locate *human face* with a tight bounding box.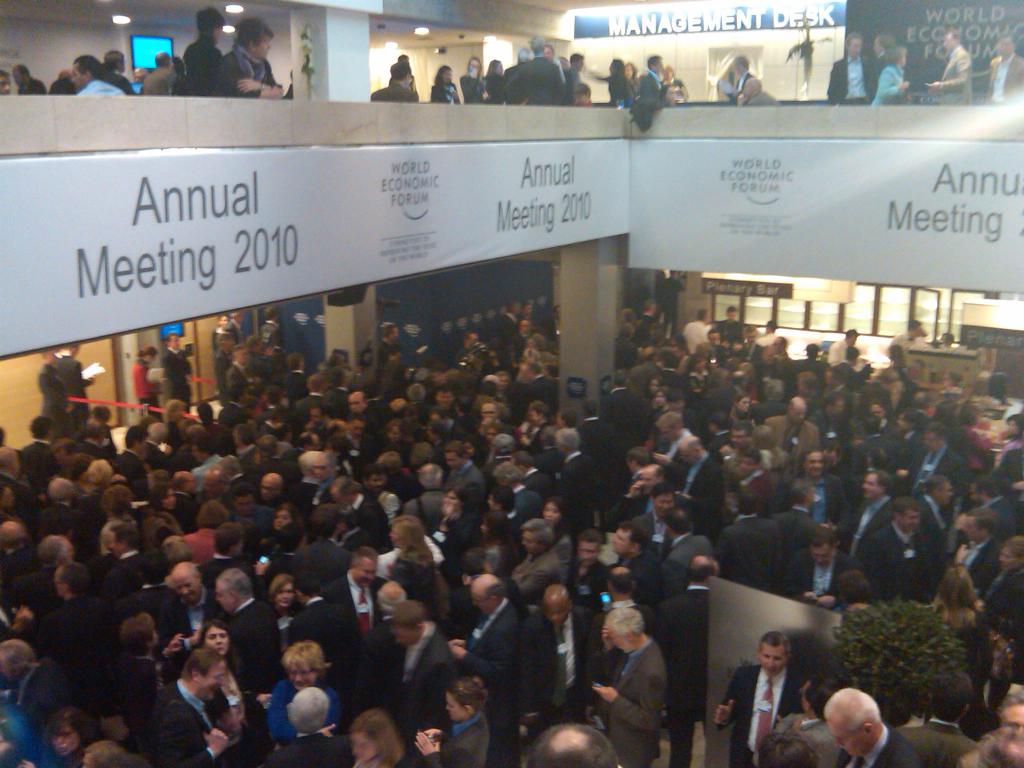
<region>356, 559, 376, 582</region>.
